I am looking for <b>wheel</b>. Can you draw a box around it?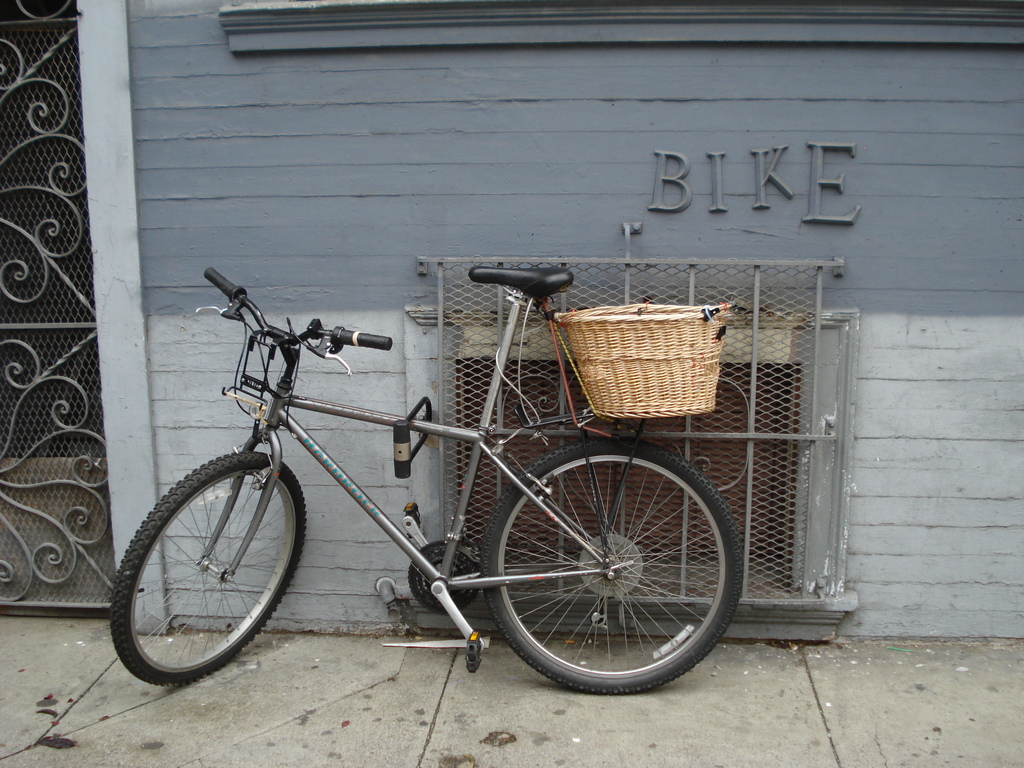
Sure, the bounding box is (left=112, top=451, right=308, bottom=689).
